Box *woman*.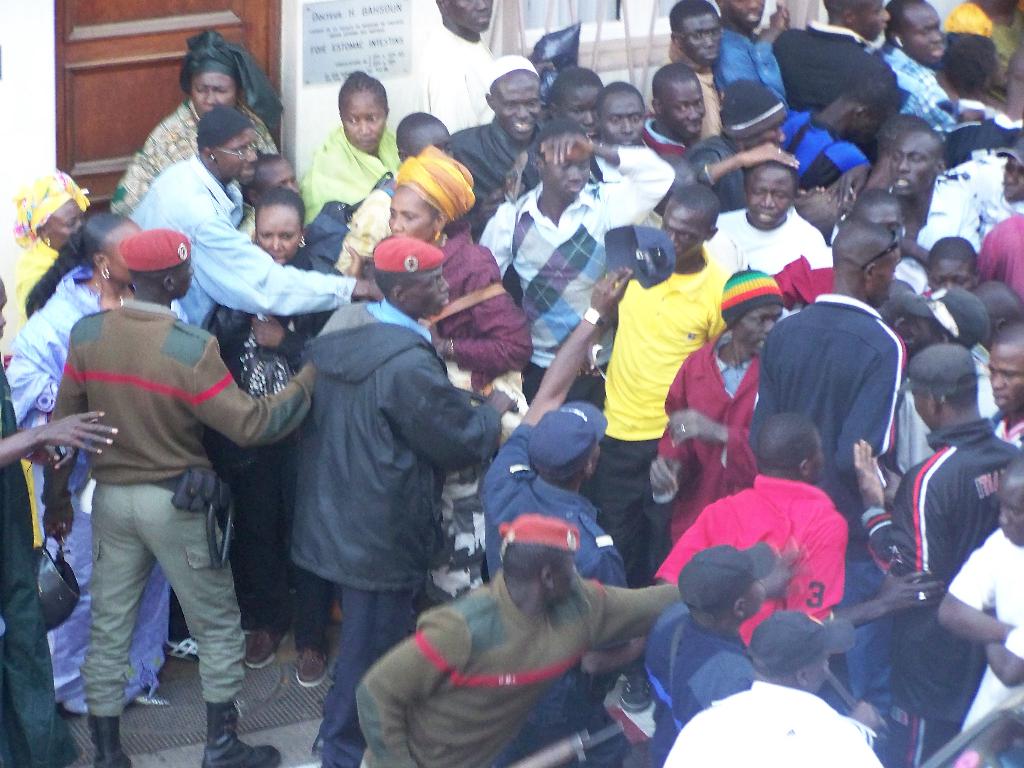
box(0, 209, 202, 721).
